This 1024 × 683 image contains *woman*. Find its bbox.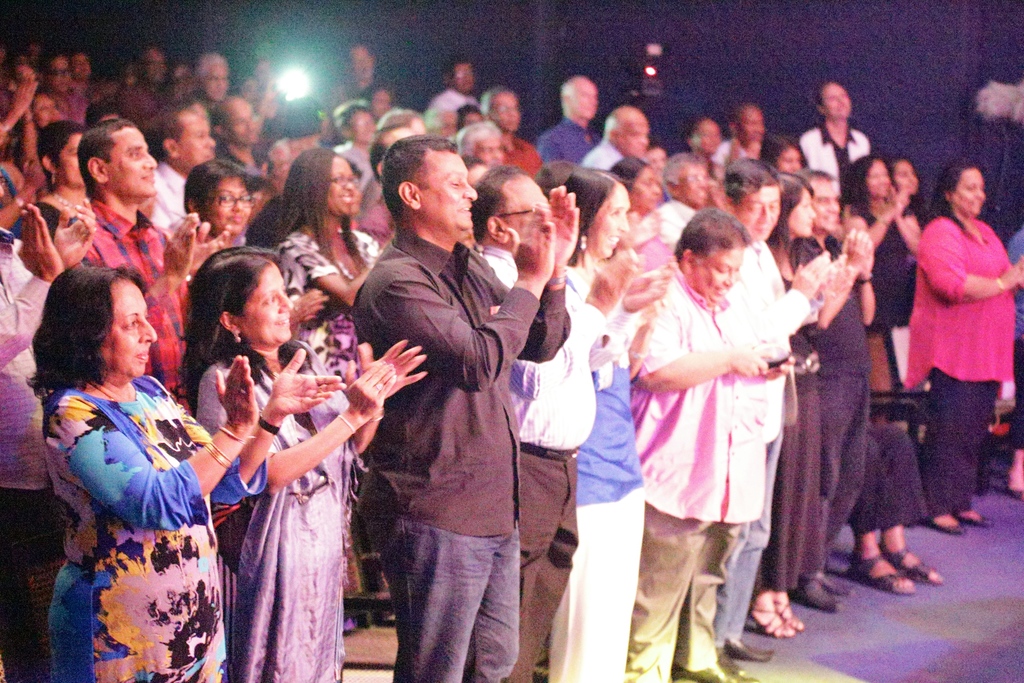
rect(186, 167, 252, 262).
